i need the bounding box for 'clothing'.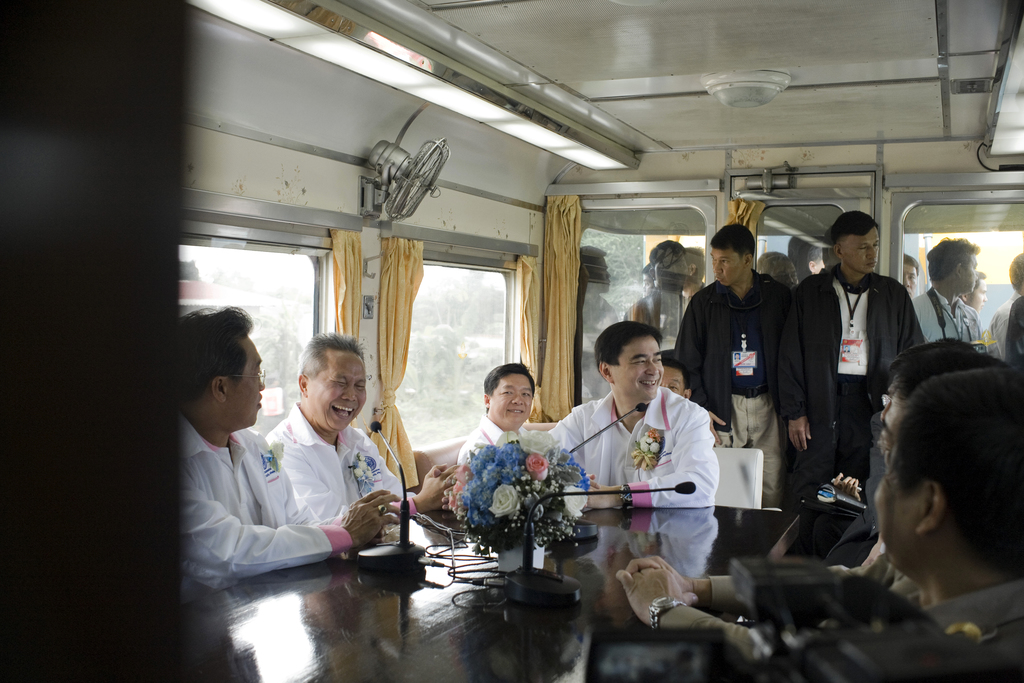
Here it is: region(774, 263, 928, 478).
